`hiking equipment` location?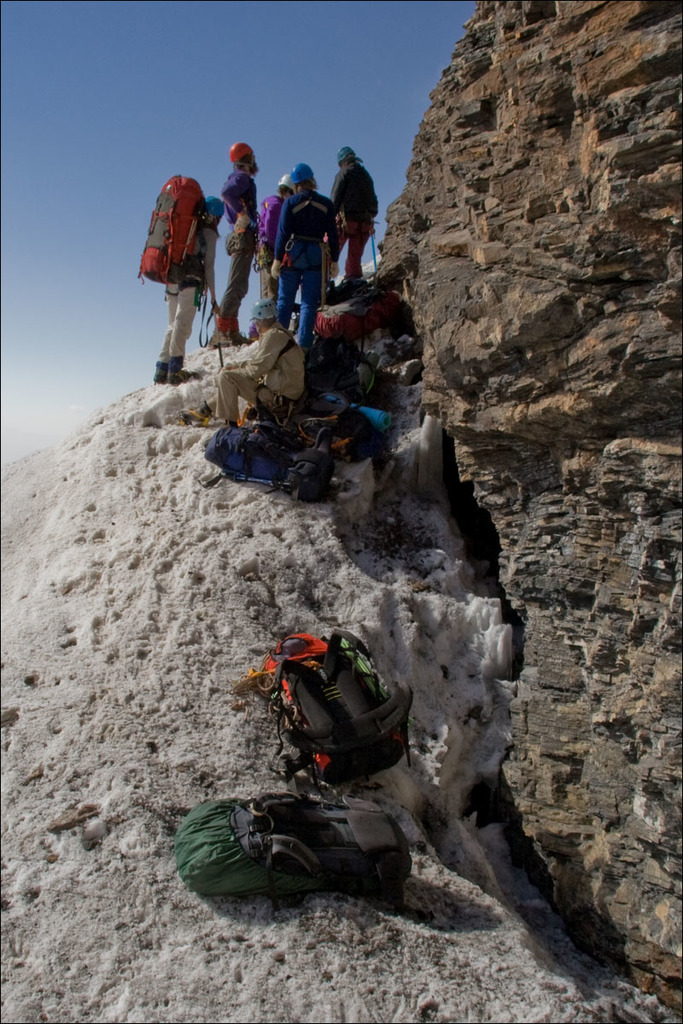
left=288, top=158, right=314, bottom=188
